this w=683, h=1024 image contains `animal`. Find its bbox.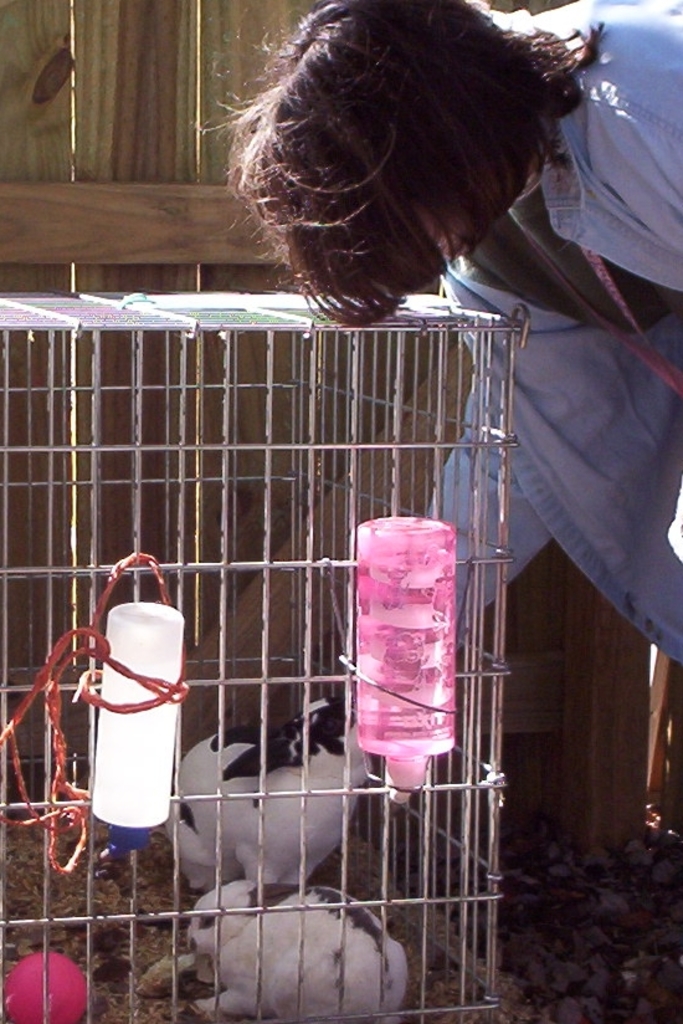
bbox(180, 880, 409, 1023).
